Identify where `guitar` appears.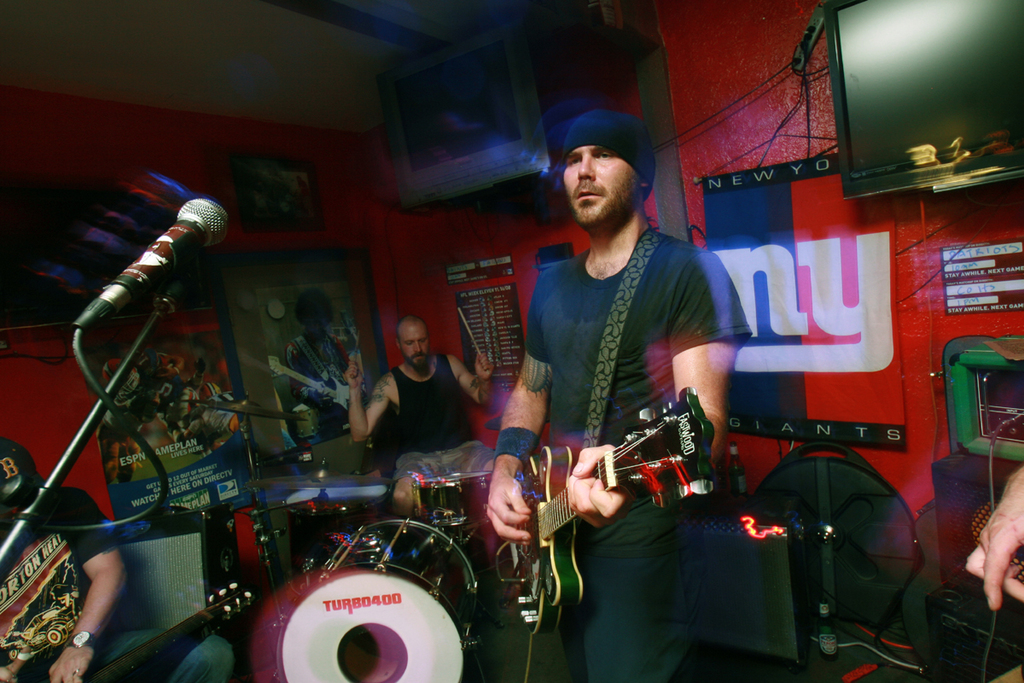
Appears at {"left": 506, "top": 380, "right": 720, "bottom": 638}.
